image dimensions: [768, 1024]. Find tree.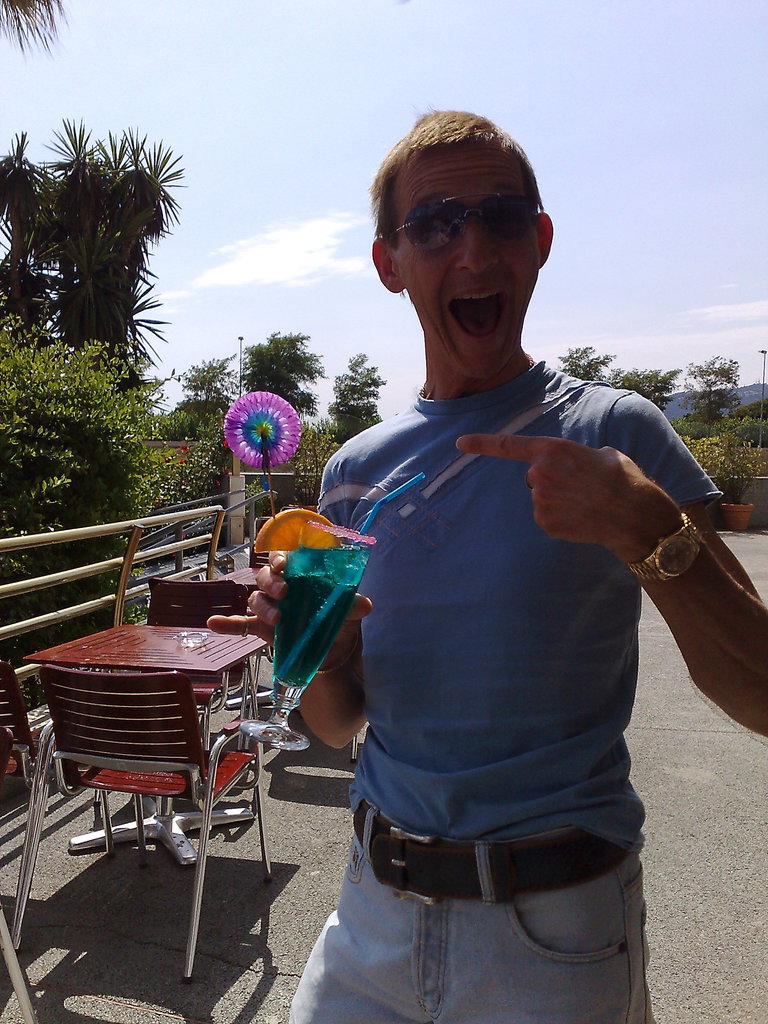
(left=153, top=354, right=237, bottom=442).
